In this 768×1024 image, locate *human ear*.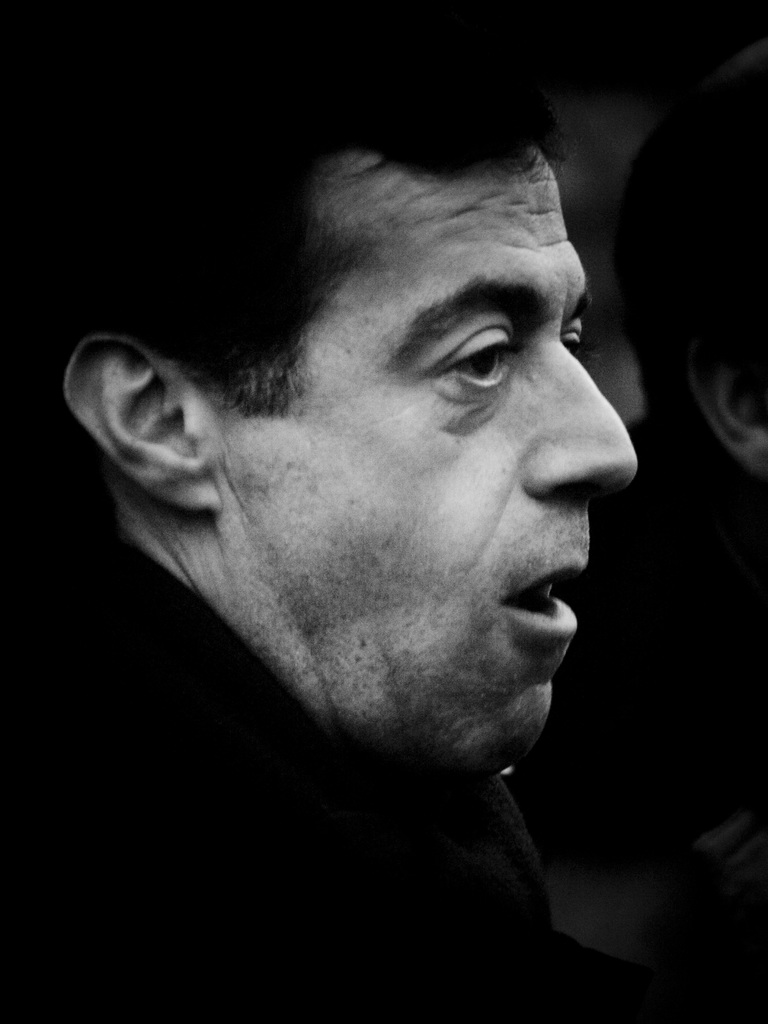
Bounding box: {"left": 63, "top": 328, "right": 219, "bottom": 504}.
